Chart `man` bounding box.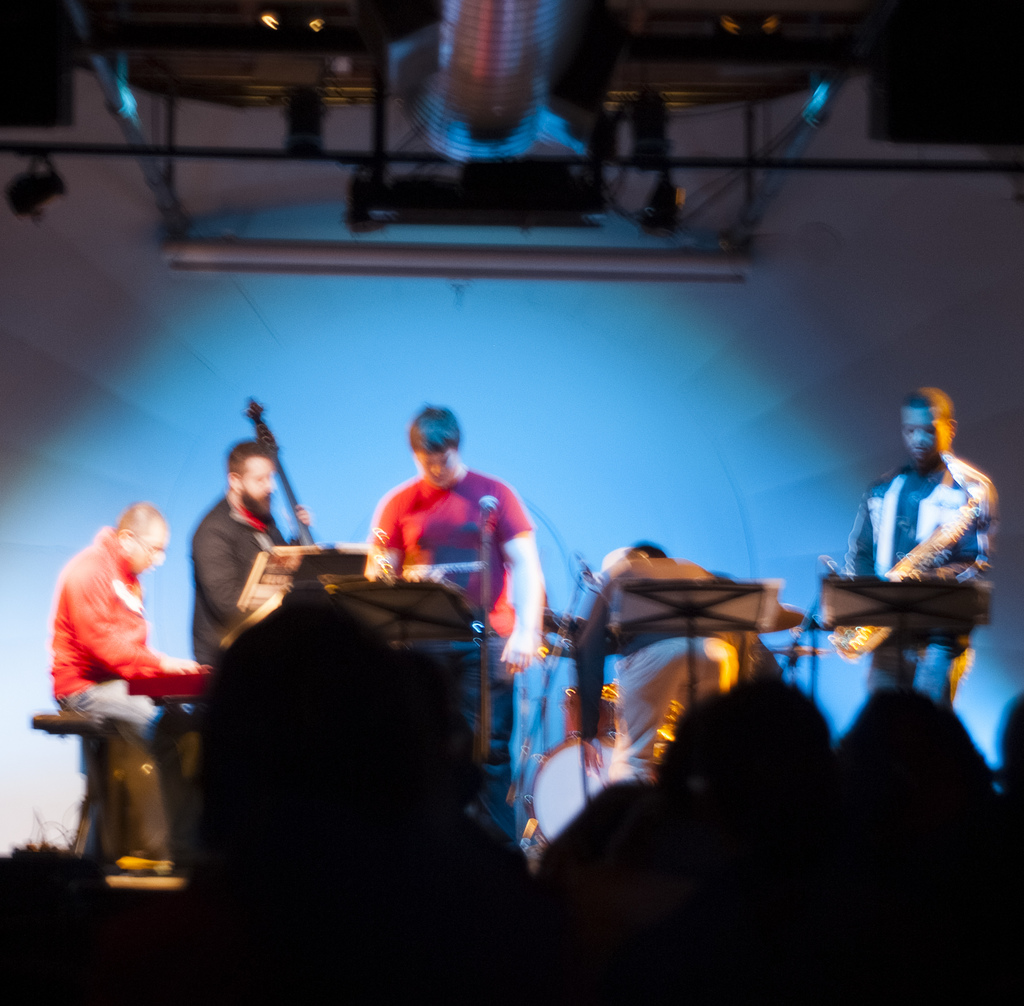
Charted: (191,440,316,659).
